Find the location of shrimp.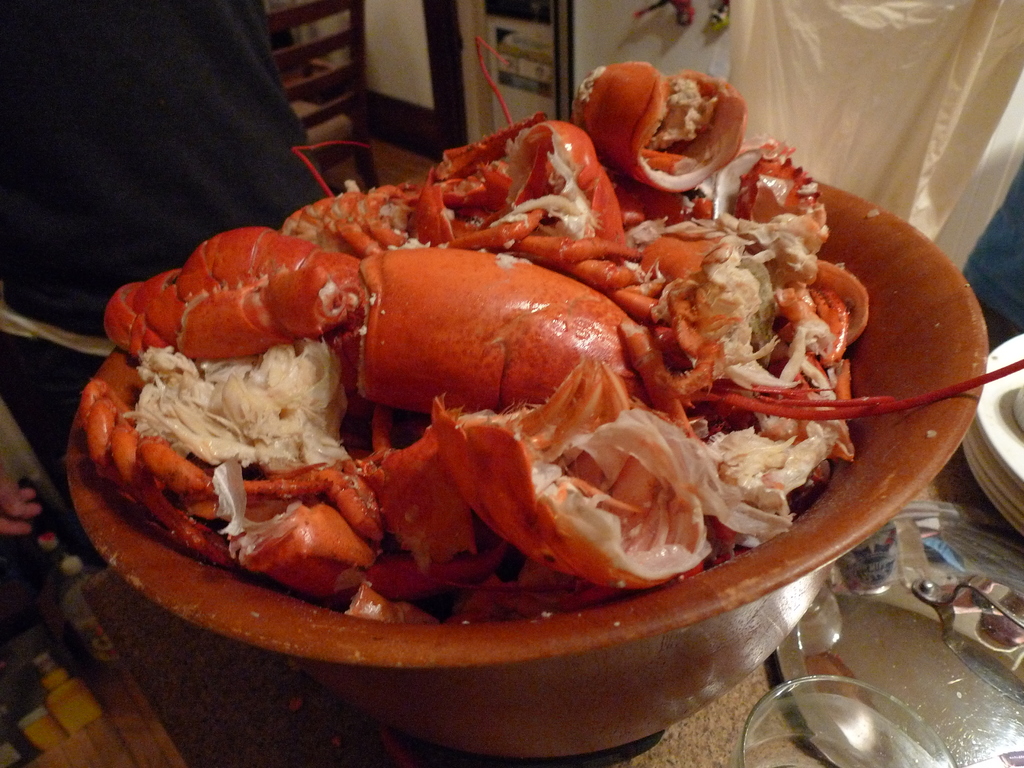
Location: x1=355 y1=244 x2=1023 y2=420.
